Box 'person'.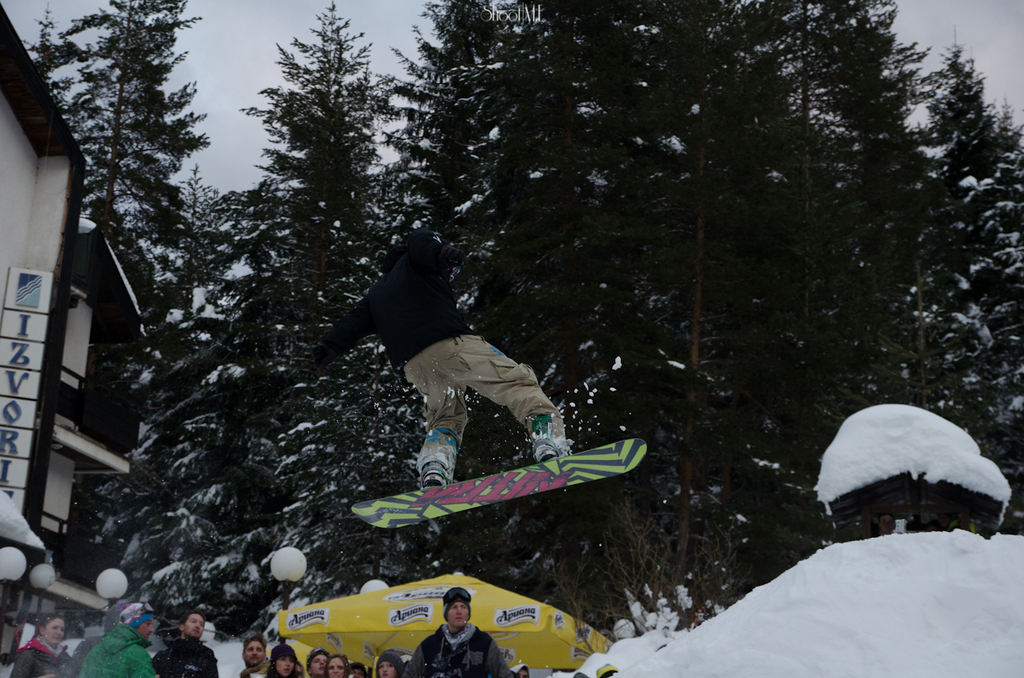
box(80, 601, 150, 677).
